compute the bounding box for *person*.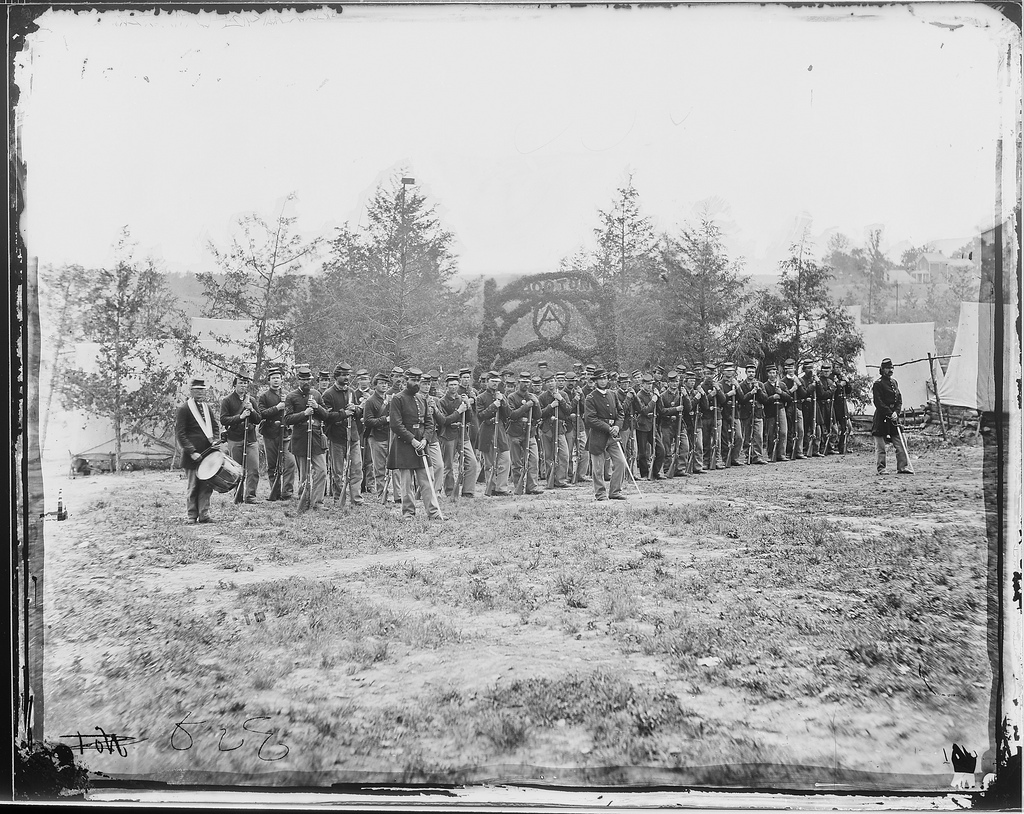
<region>259, 366, 296, 503</region>.
